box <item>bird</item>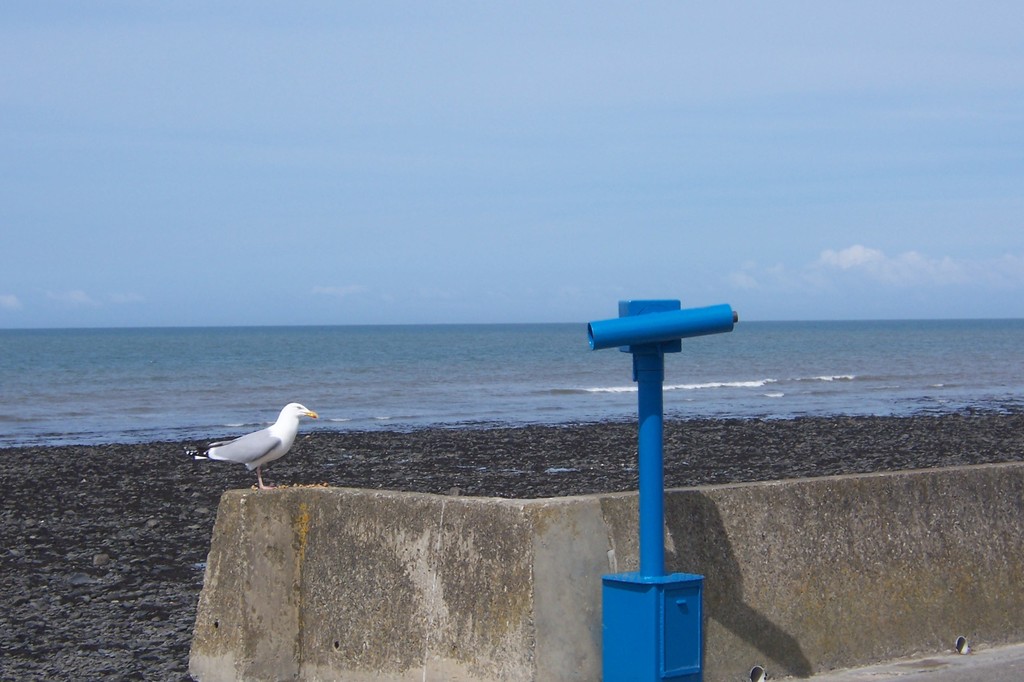
bbox=(198, 399, 335, 484)
